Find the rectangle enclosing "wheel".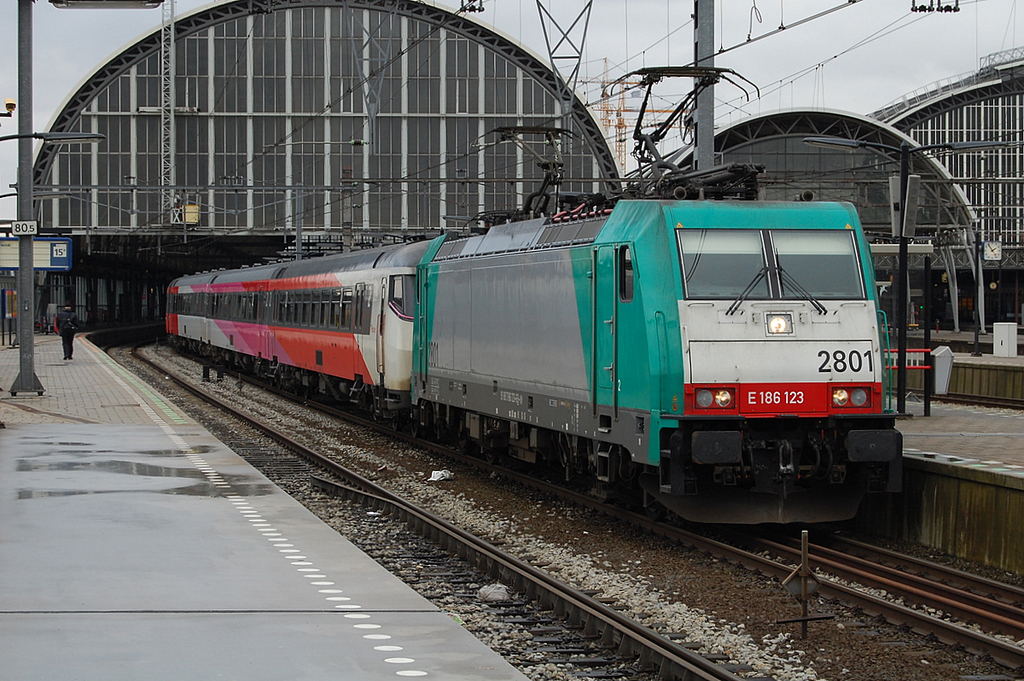
bbox(557, 445, 571, 495).
